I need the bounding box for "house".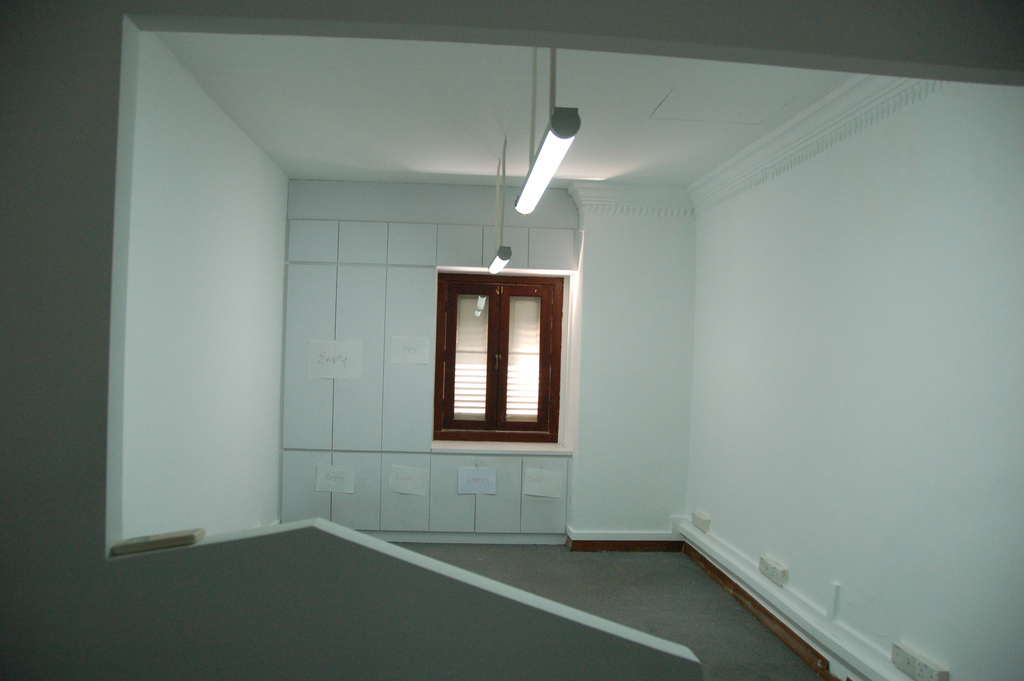
Here it is: 0/1/1023/680.
